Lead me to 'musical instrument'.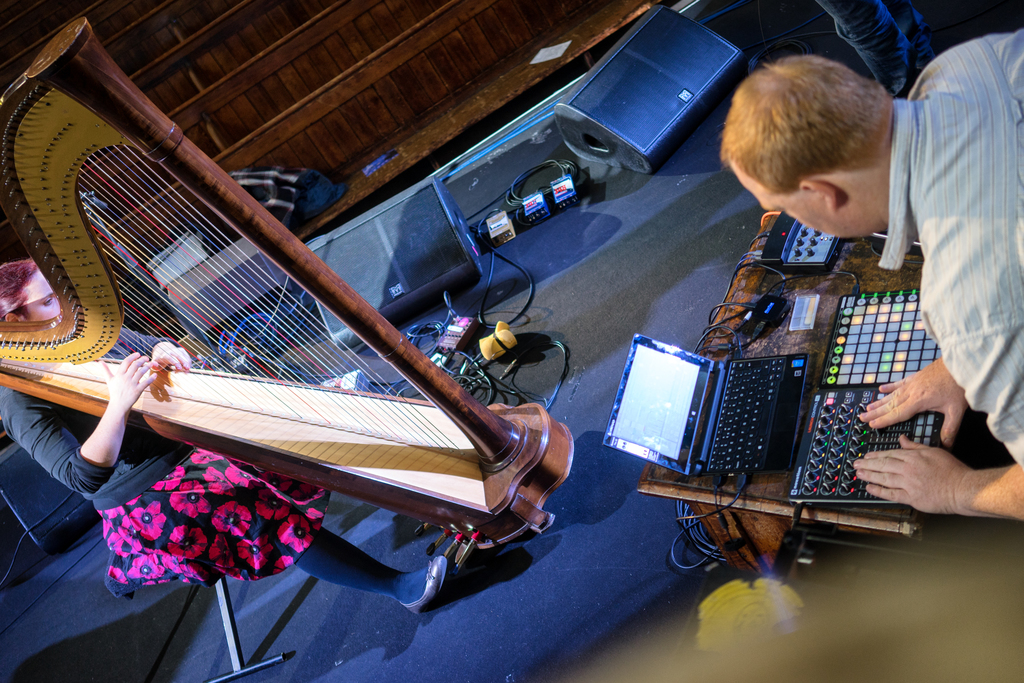
Lead to 0 15 579 566.
